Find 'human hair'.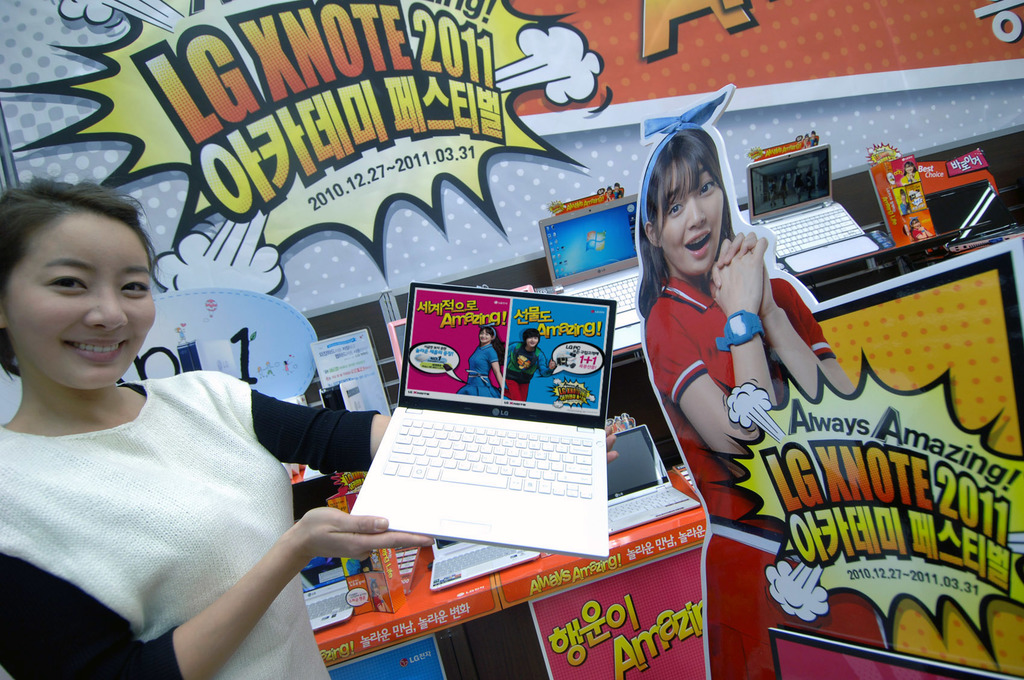
(x1=635, y1=131, x2=737, y2=318).
